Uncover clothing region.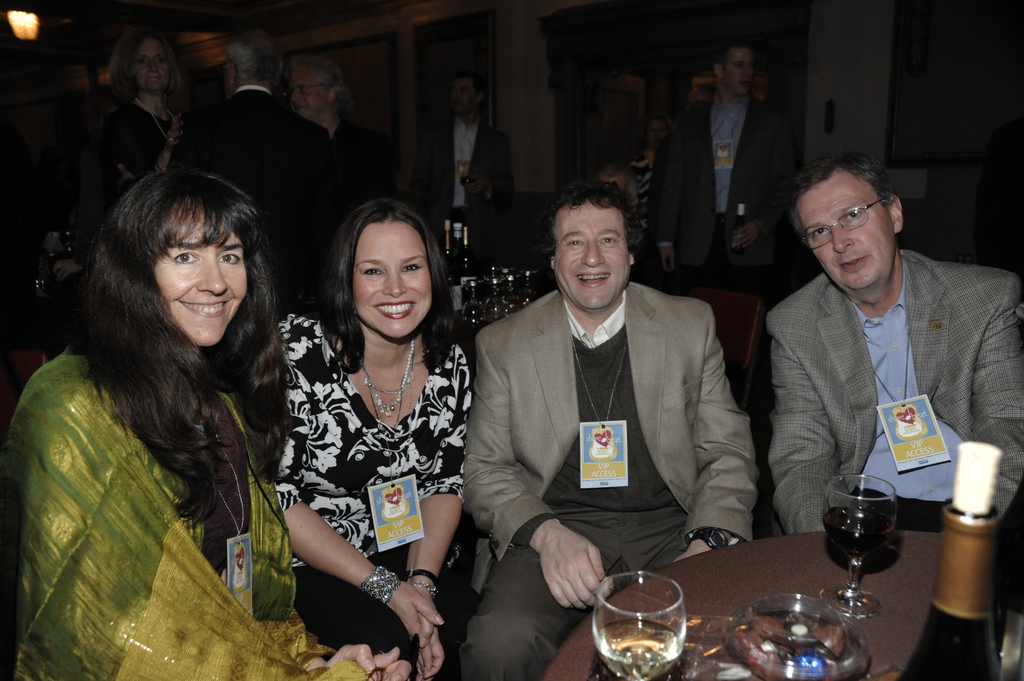
Uncovered: x1=0 y1=349 x2=335 y2=680.
